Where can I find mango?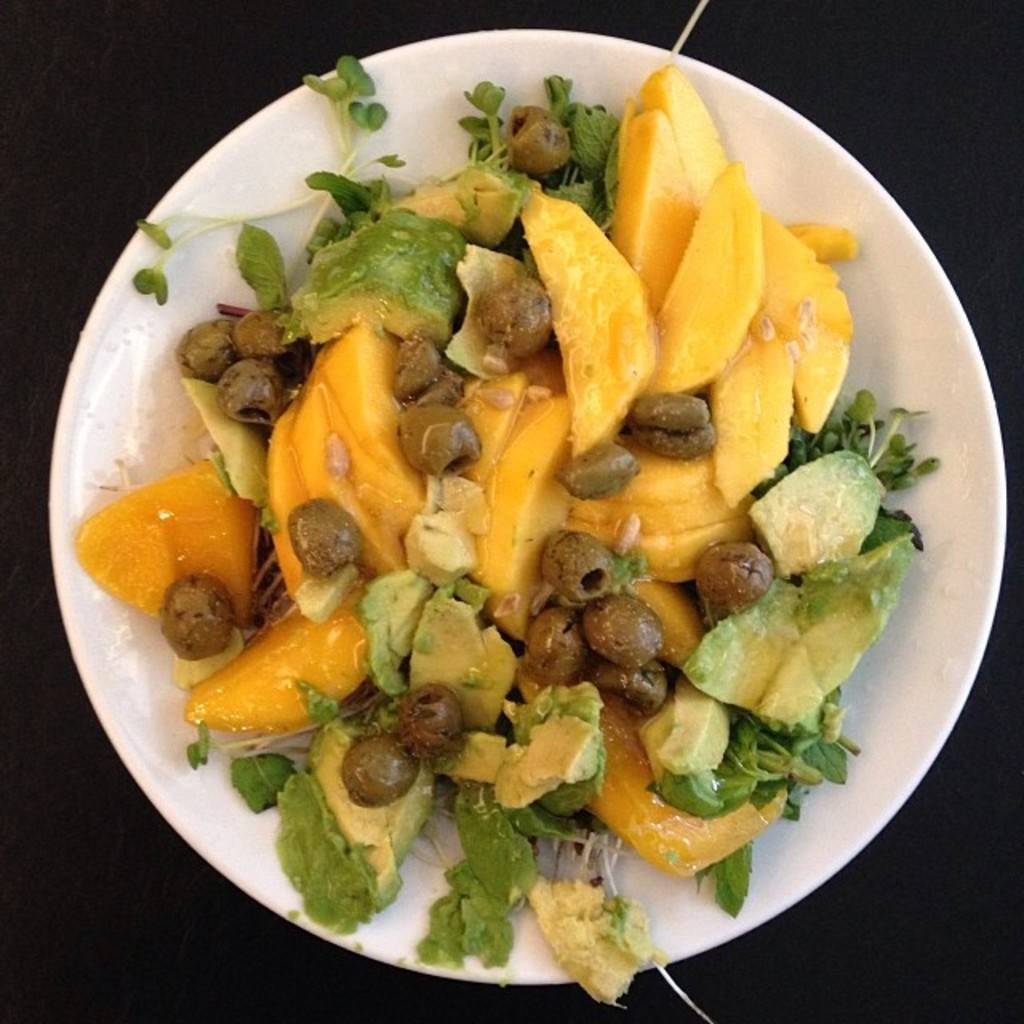
You can find it at <bbox>597, 86, 755, 389</bbox>.
